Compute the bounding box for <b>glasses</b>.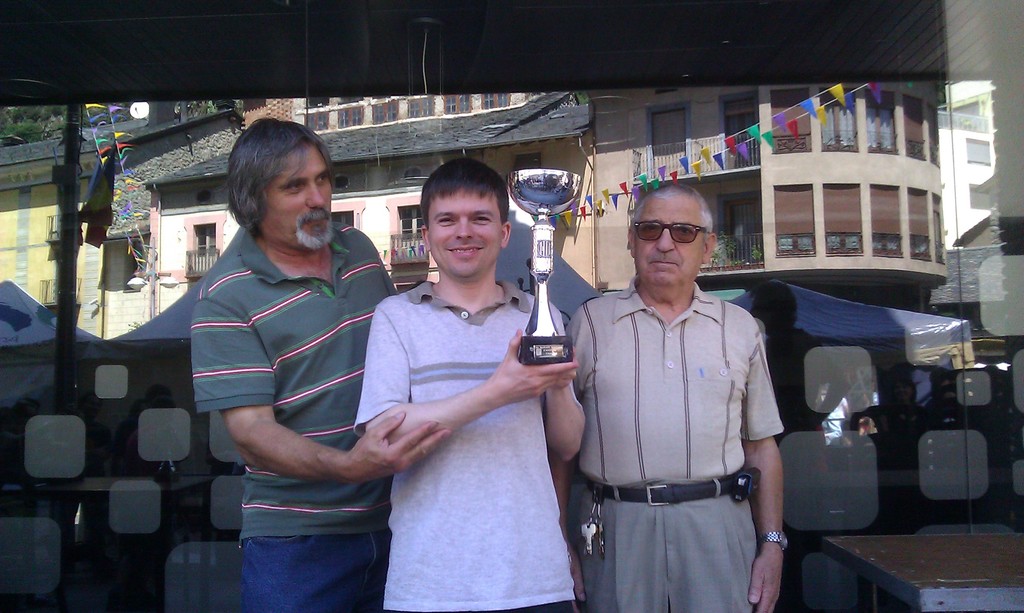
<bbox>644, 203, 732, 253</bbox>.
